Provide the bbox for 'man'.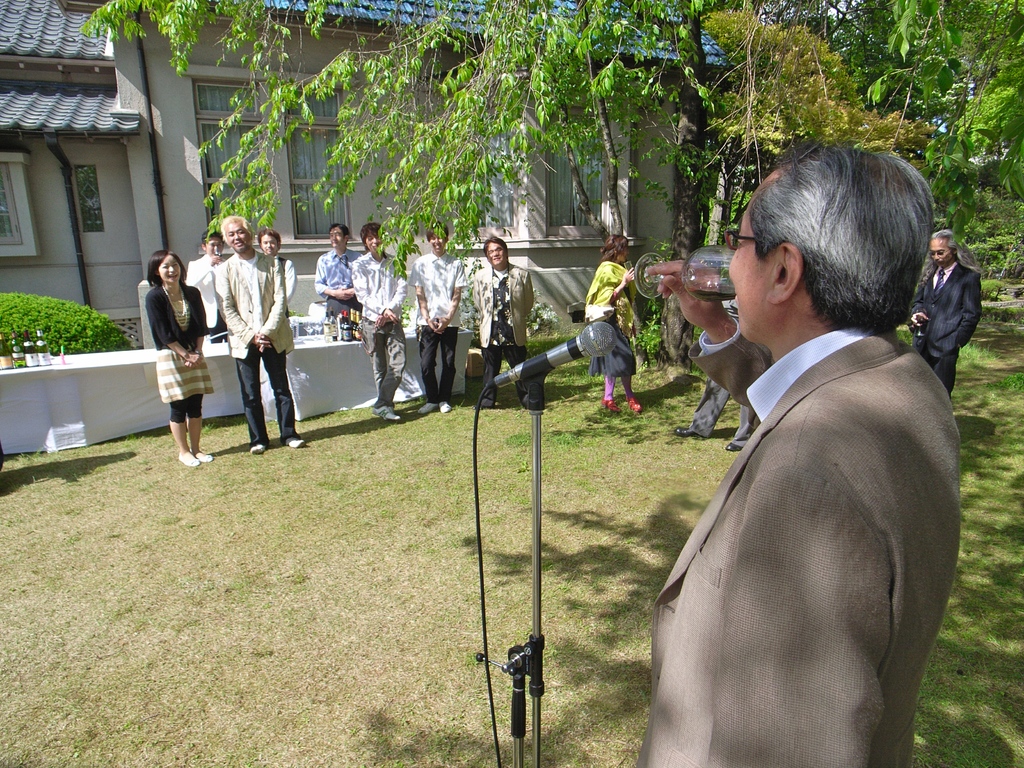
[left=185, top=230, right=228, bottom=348].
